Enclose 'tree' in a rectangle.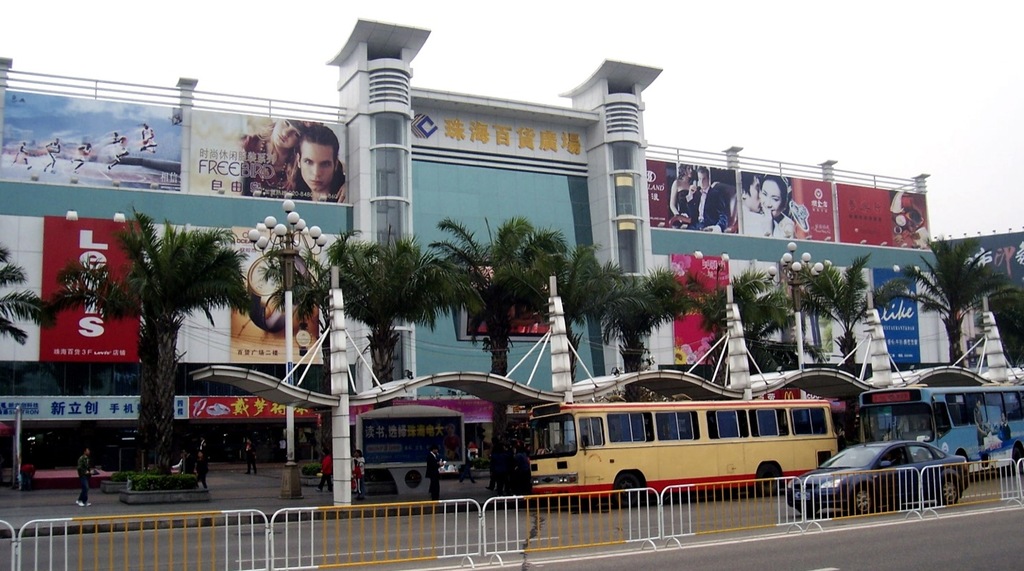
region(896, 236, 1016, 372).
